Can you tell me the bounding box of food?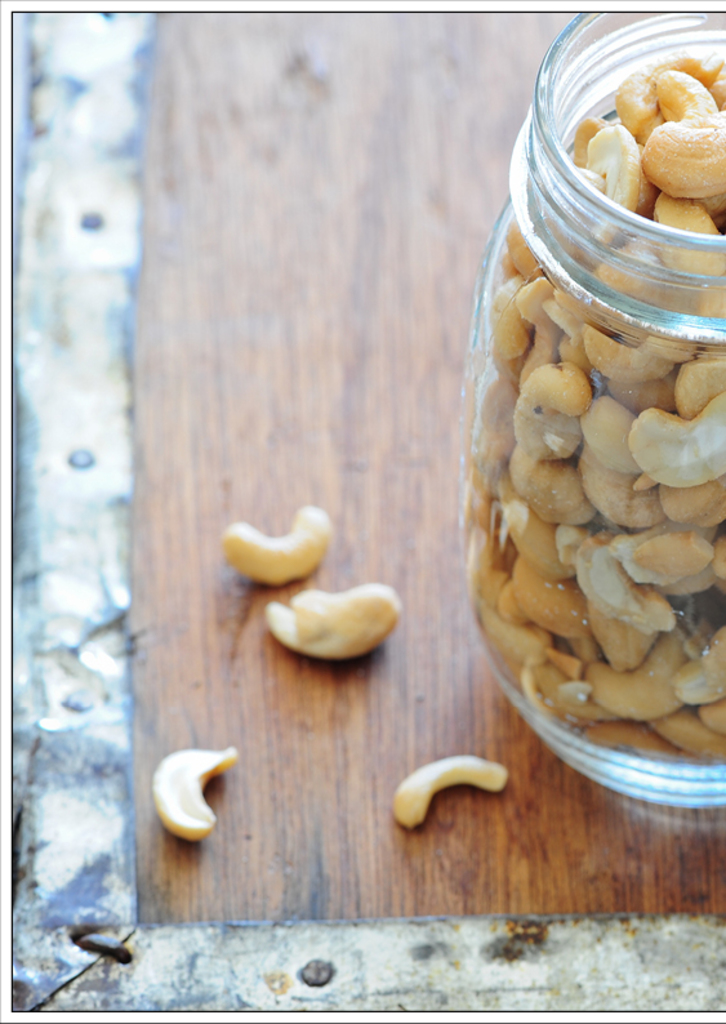
x1=151, y1=751, x2=239, y2=836.
